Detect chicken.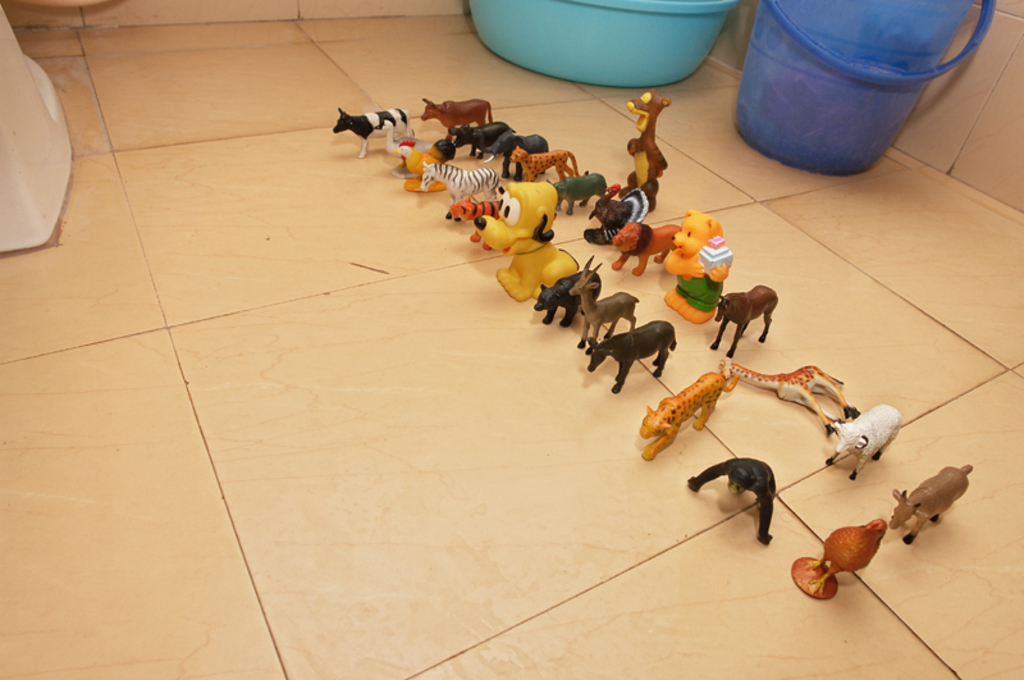
Detected at select_region(783, 515, 884, 608).
